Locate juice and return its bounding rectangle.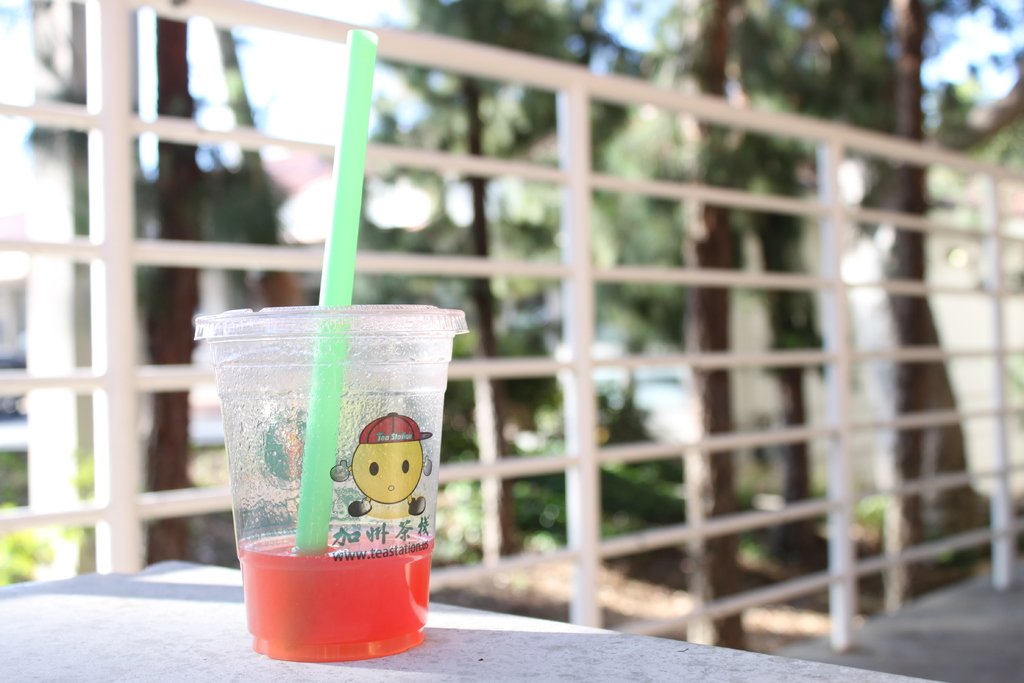
l=214, t=306, r=453, b=661.
